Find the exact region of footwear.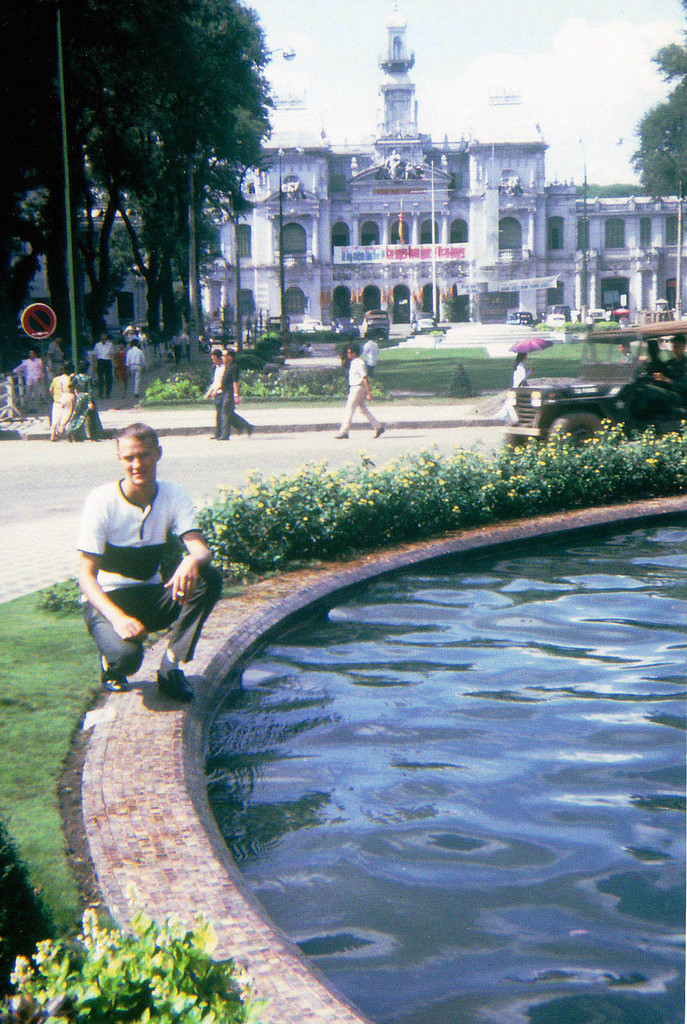
Exact region: bbox=(337, 428, 348, 438).
